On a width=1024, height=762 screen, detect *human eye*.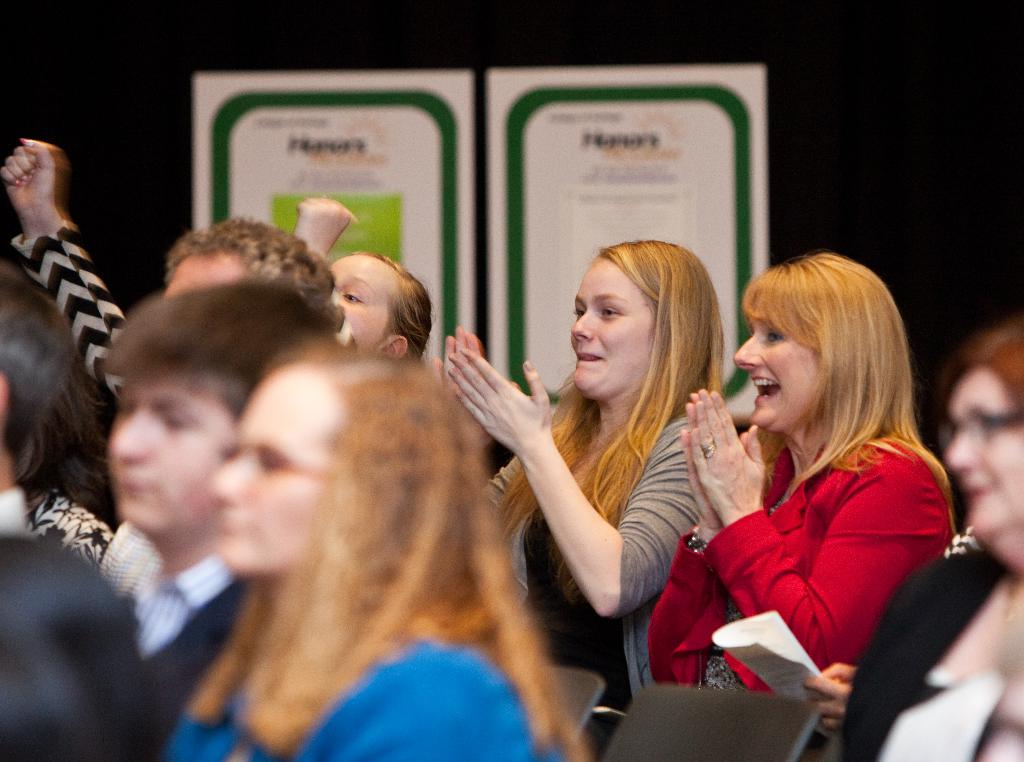
[769,331,782,347].
